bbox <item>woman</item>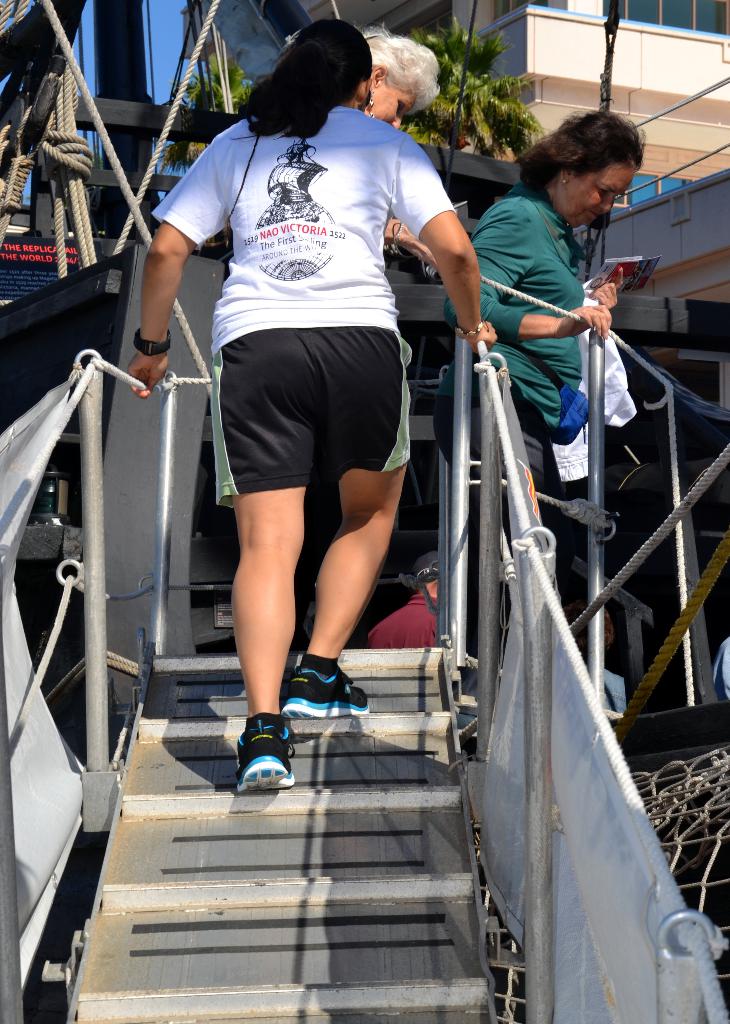
[161,24,457,801]
